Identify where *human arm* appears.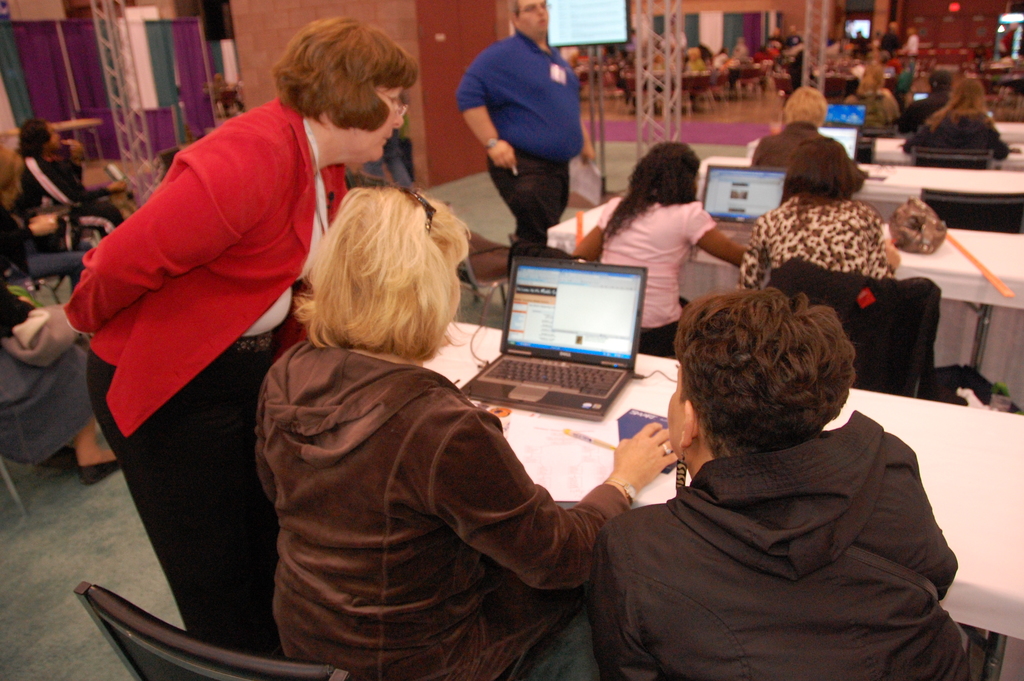
Appears at pyautogui.locateOnScreen(54, 120, 275, 339).
